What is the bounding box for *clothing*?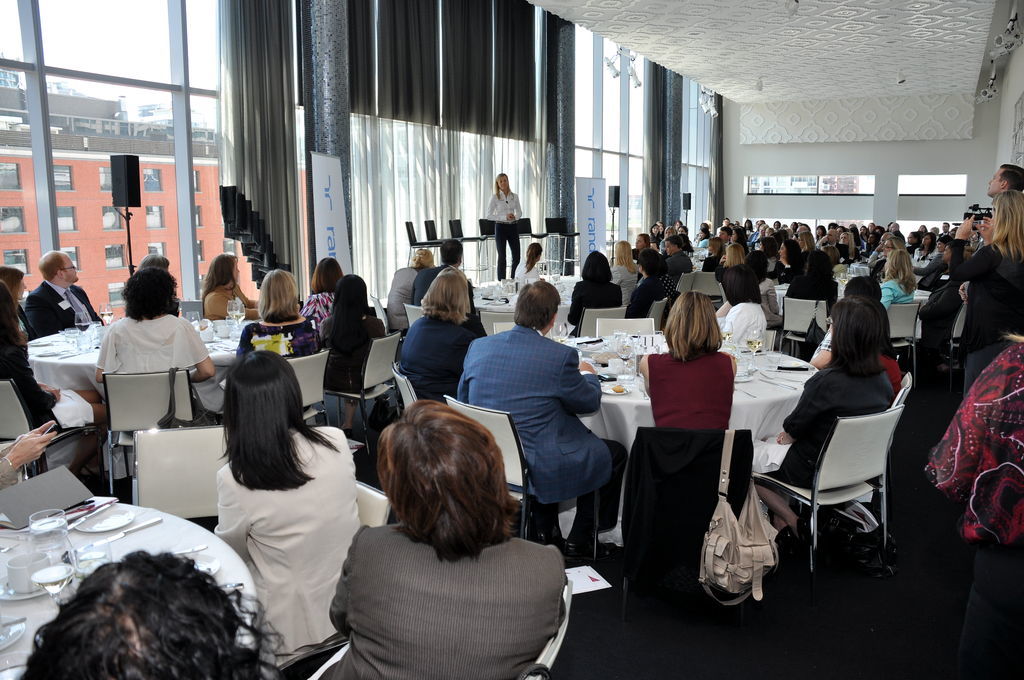
locate(210, 426, 366, 679).
